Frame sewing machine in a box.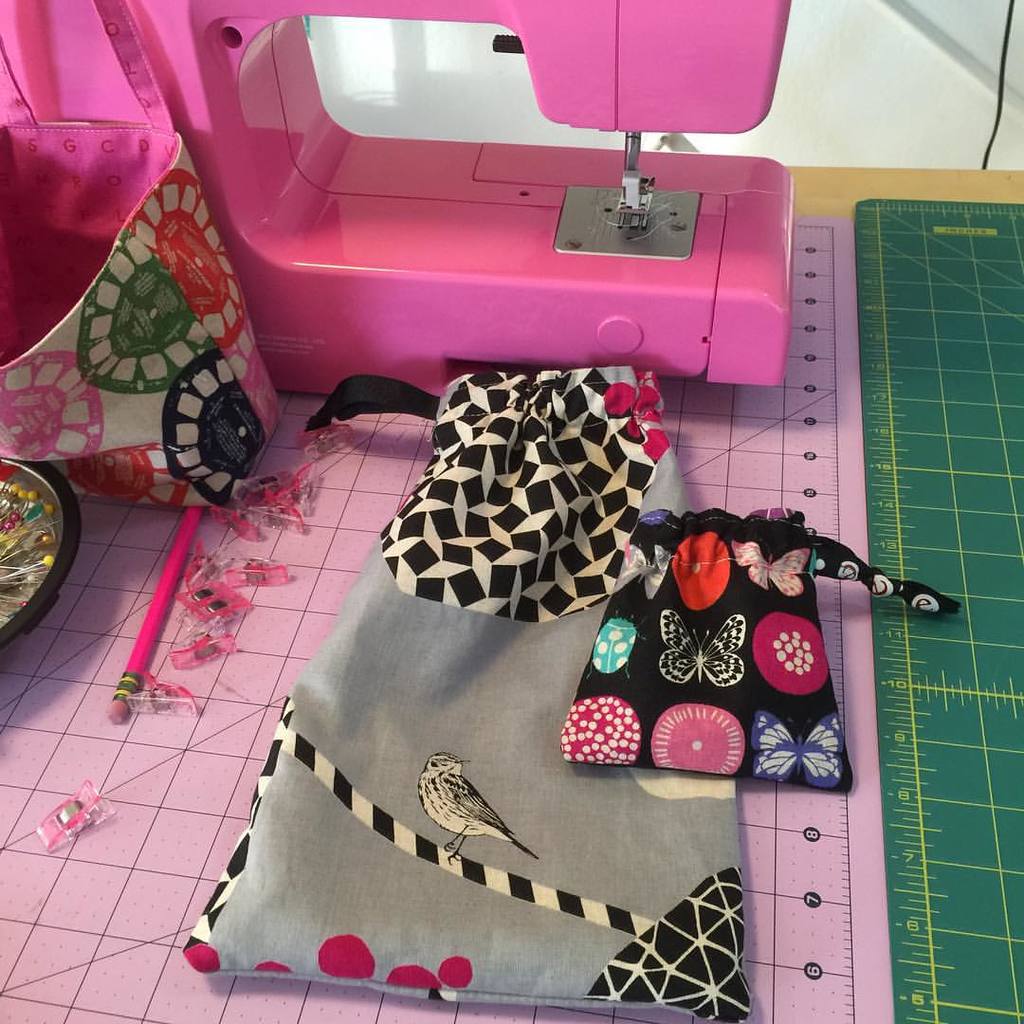
(0,0,783,413).
